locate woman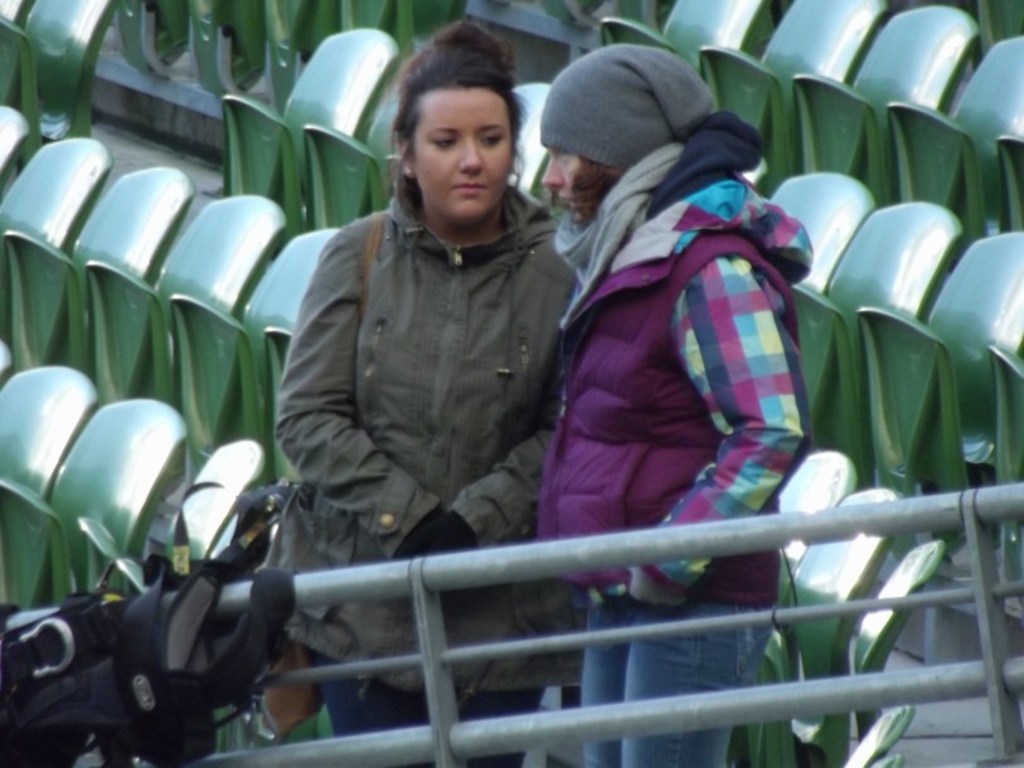
locate(530, 42, 805, 767)
